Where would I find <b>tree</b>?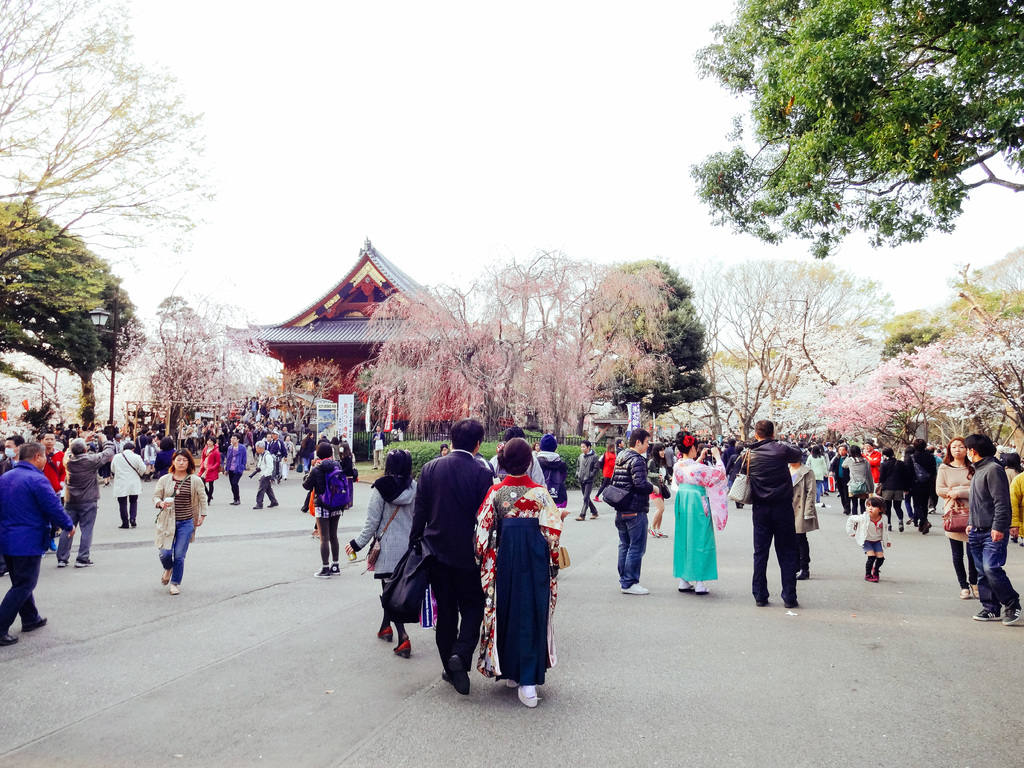
At bbox=[0, 0, 225, 311].
